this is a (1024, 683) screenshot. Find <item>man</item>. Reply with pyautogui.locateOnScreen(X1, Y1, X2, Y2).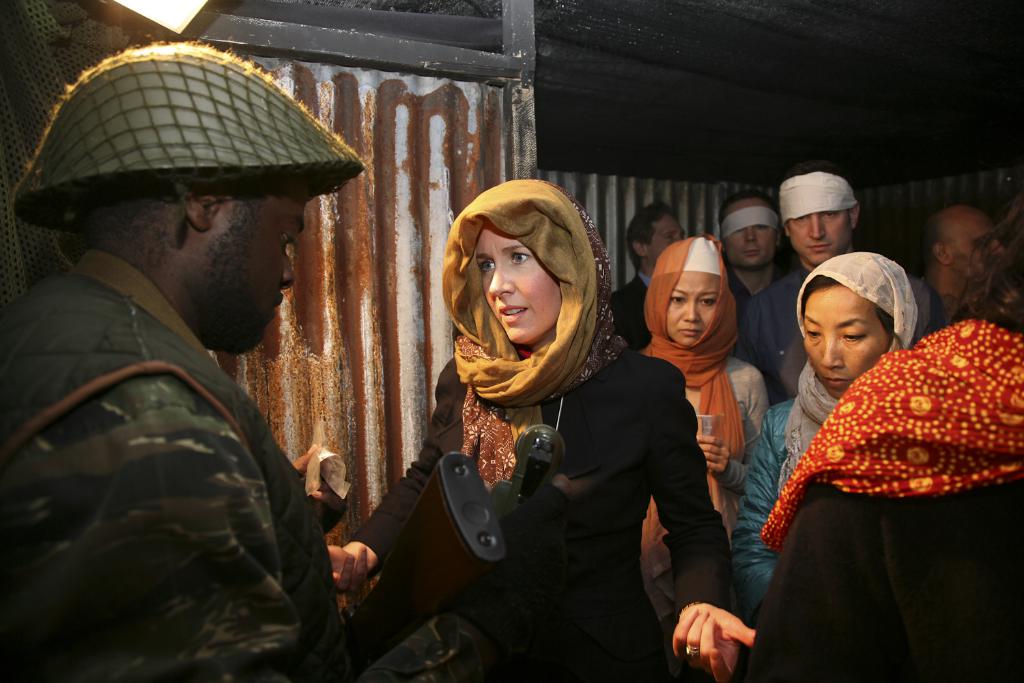
pyautogui.locateOnScreen(715, 186, 784, 305).
